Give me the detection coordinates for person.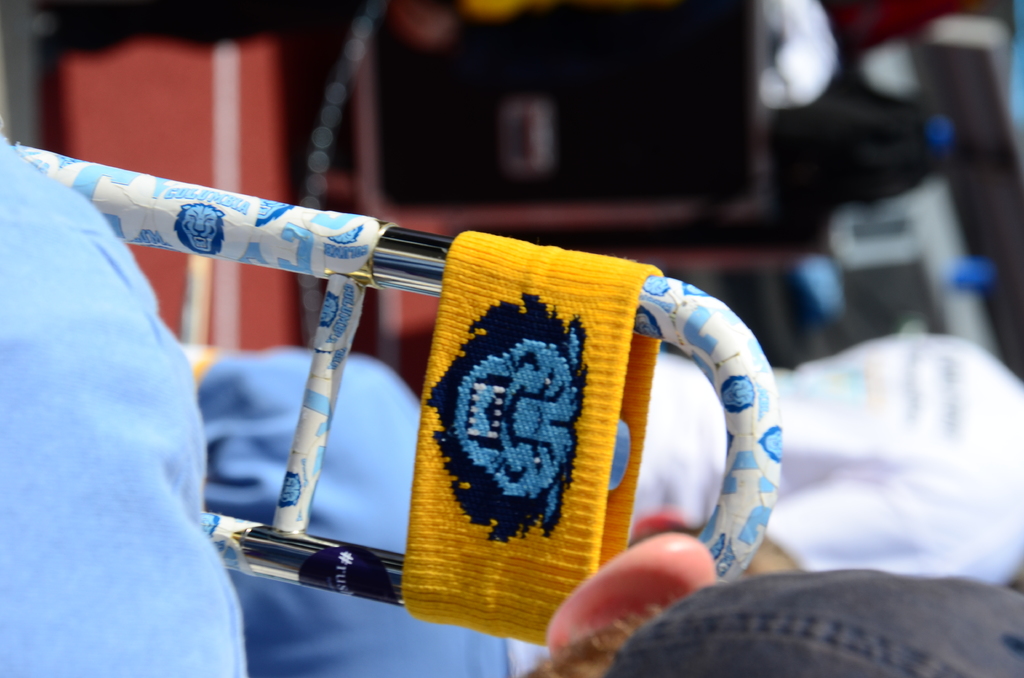
0:129:716:675.
